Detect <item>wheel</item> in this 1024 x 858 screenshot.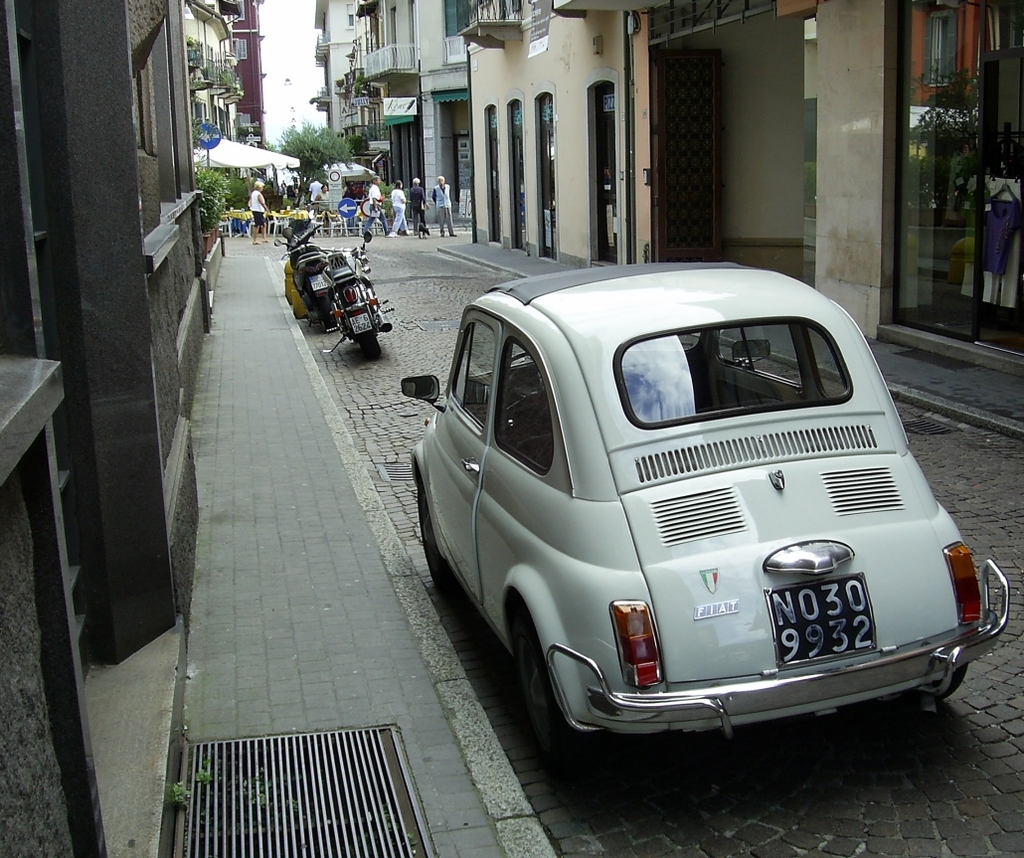
Detection: pyautogui.locateOnScreen(412, 485, 454, 600).
